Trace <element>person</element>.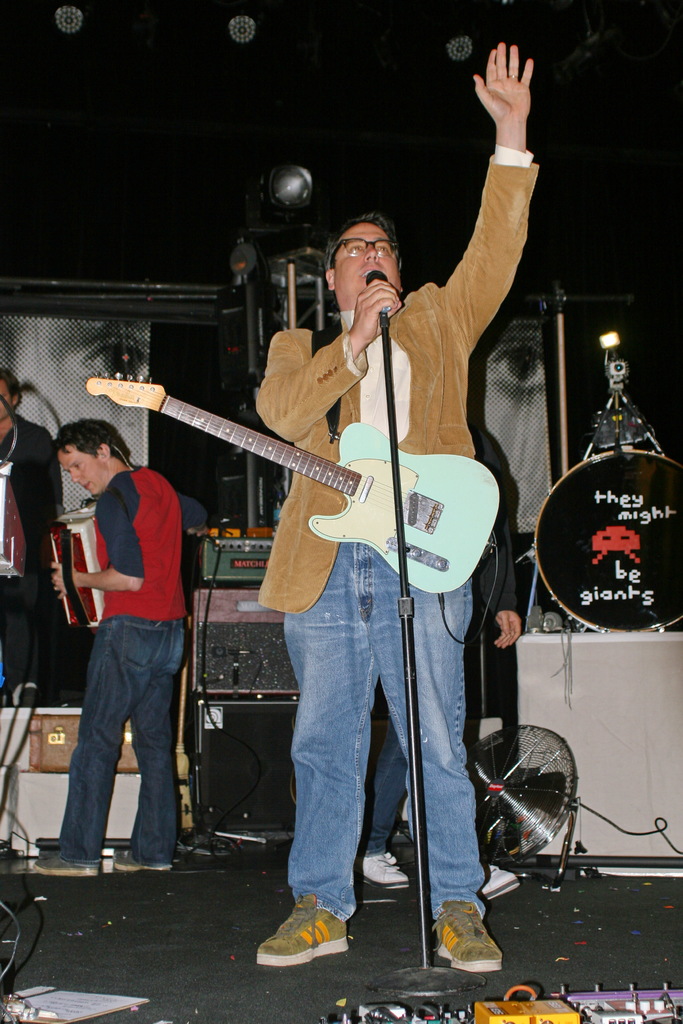
Traced to 55:381:208:870.
